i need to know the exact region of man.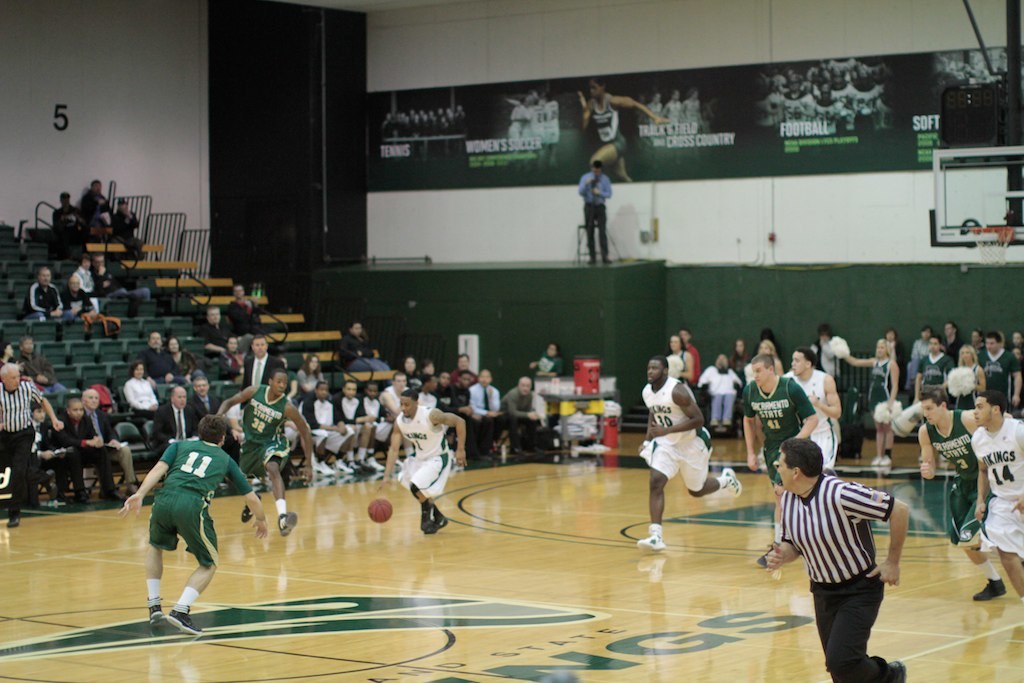
Region: 340,319,387,371.
